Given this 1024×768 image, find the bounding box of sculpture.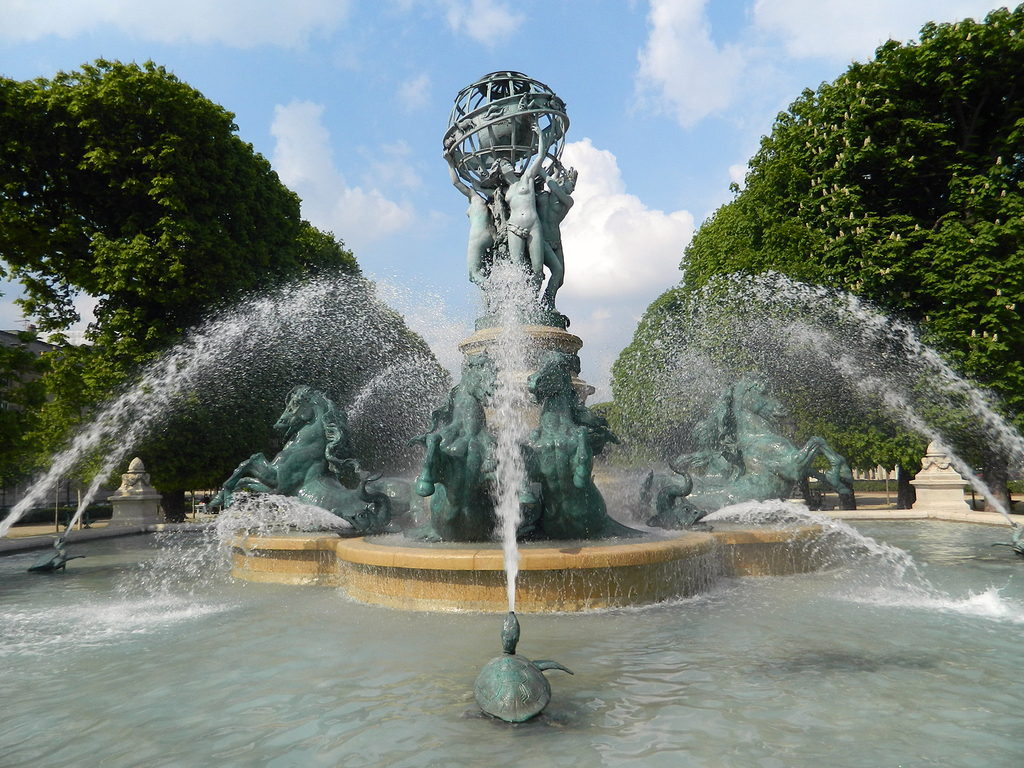
x1=624, y1=469, x2=695, y2=525.
